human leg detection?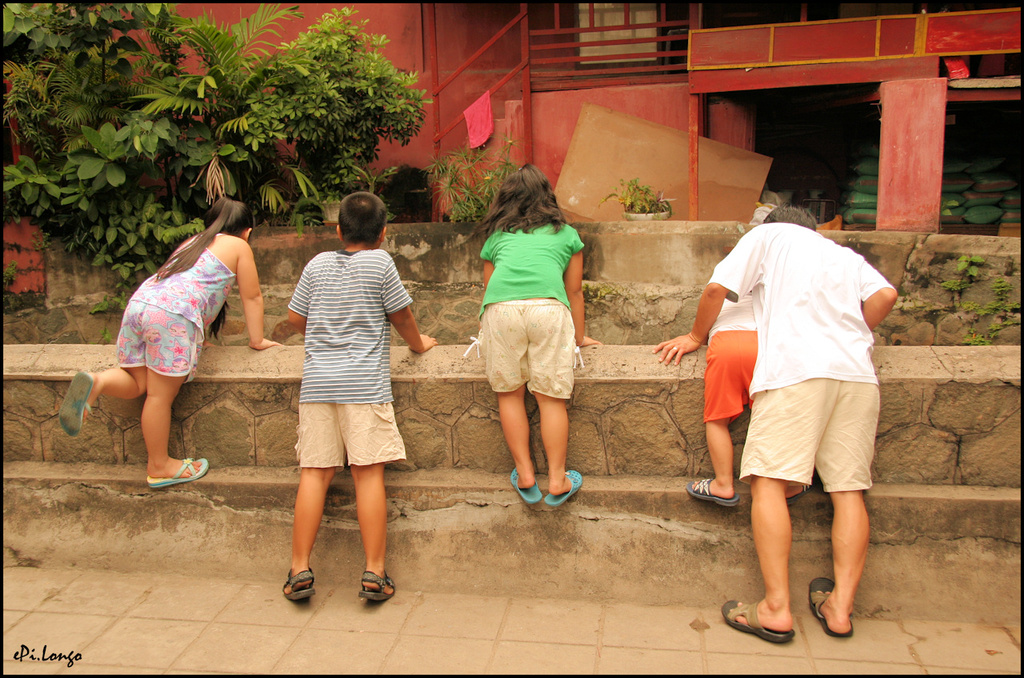
61:293:147:438
